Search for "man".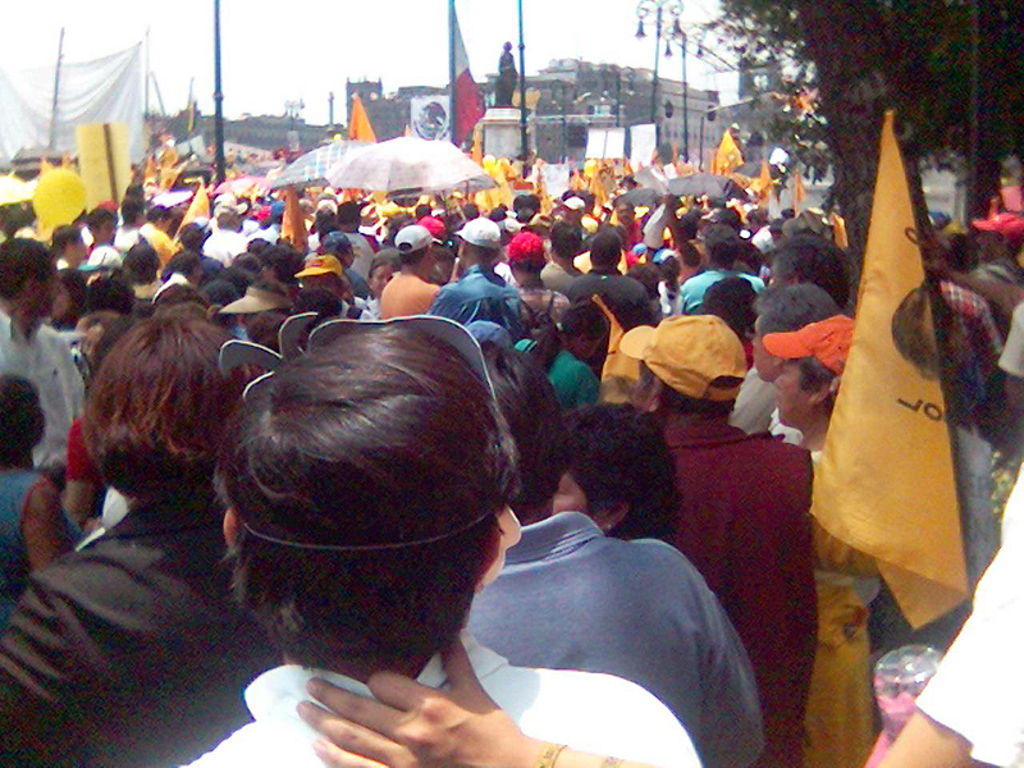
Found at <box>465,337,771,767</box>.
